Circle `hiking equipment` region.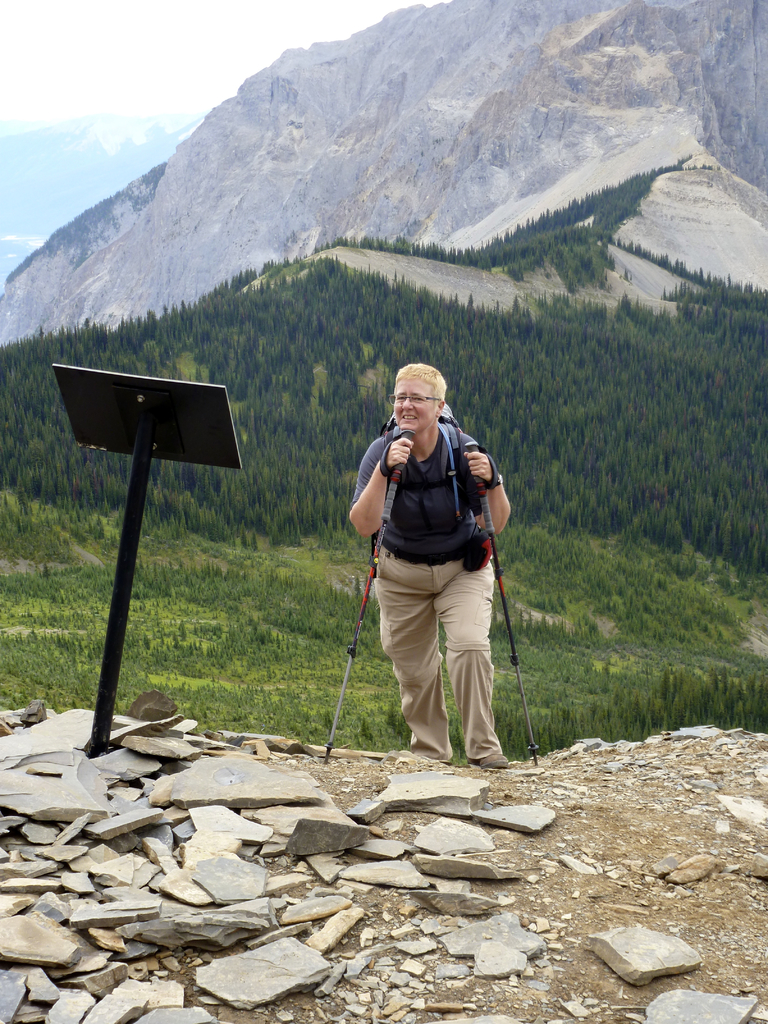
Region: bbox=(321, 424, 422, 764).
